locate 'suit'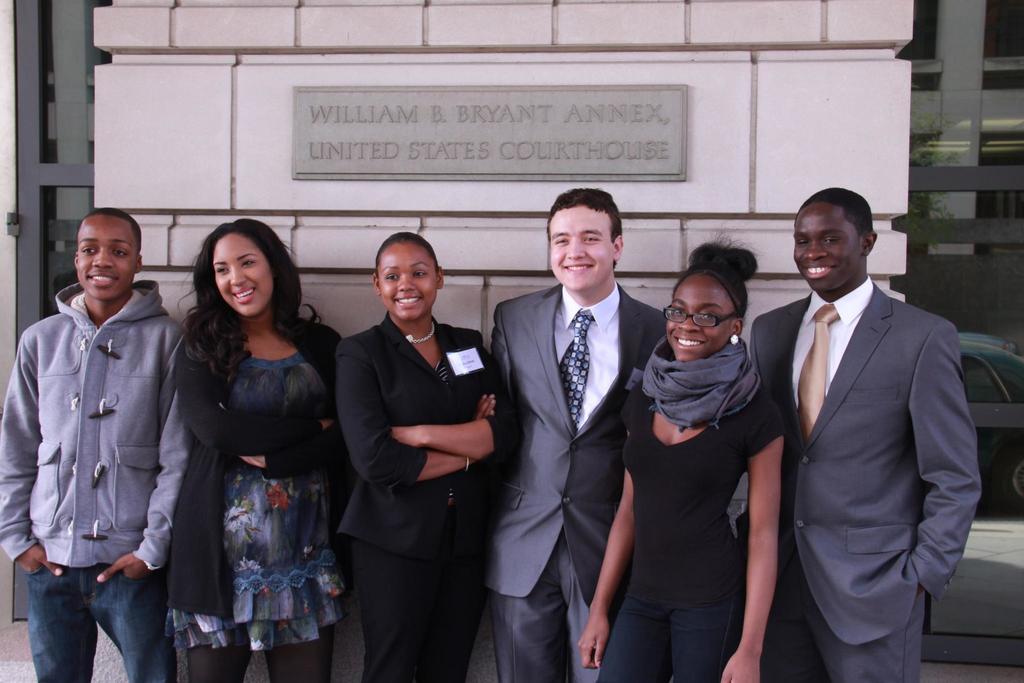
728 159 998 682
